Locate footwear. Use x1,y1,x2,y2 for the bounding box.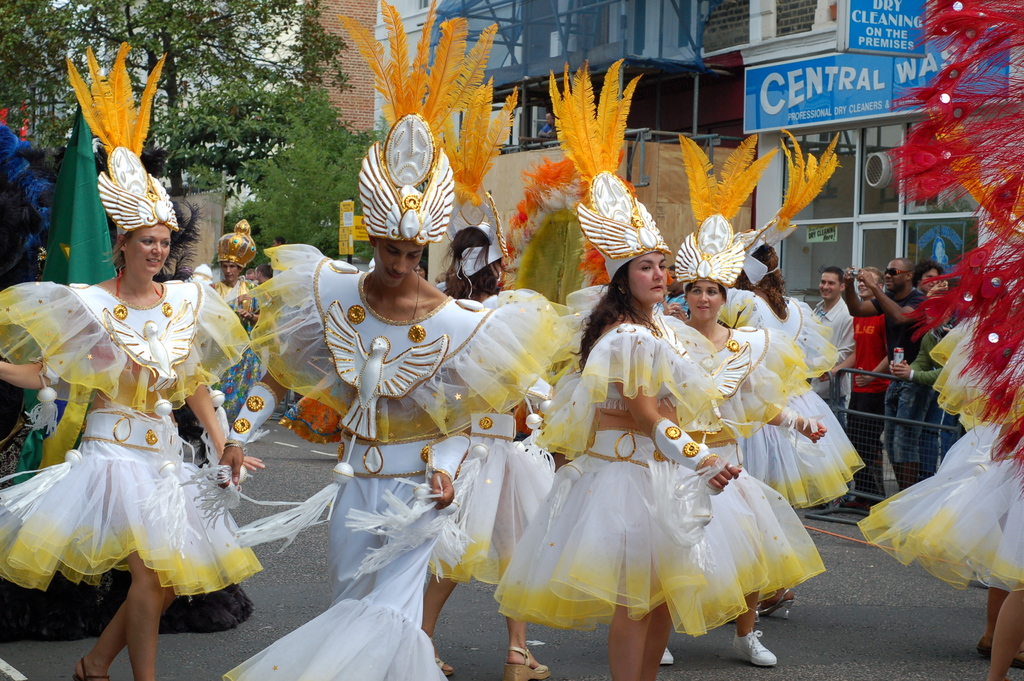
736,622,776,667.
